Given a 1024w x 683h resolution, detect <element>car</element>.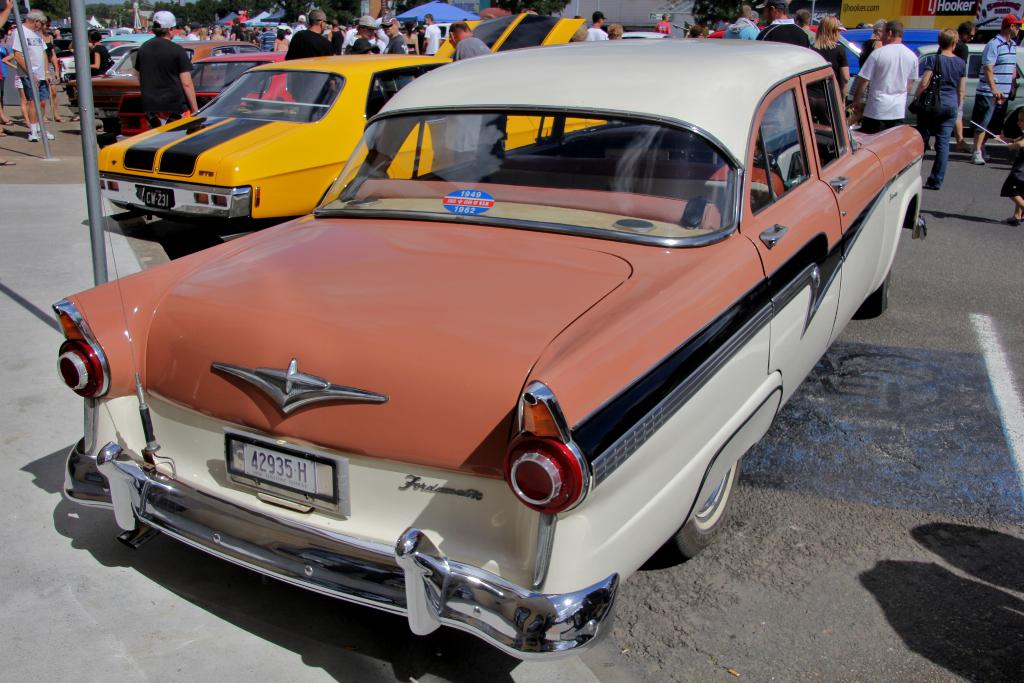
59,44,882,662.
